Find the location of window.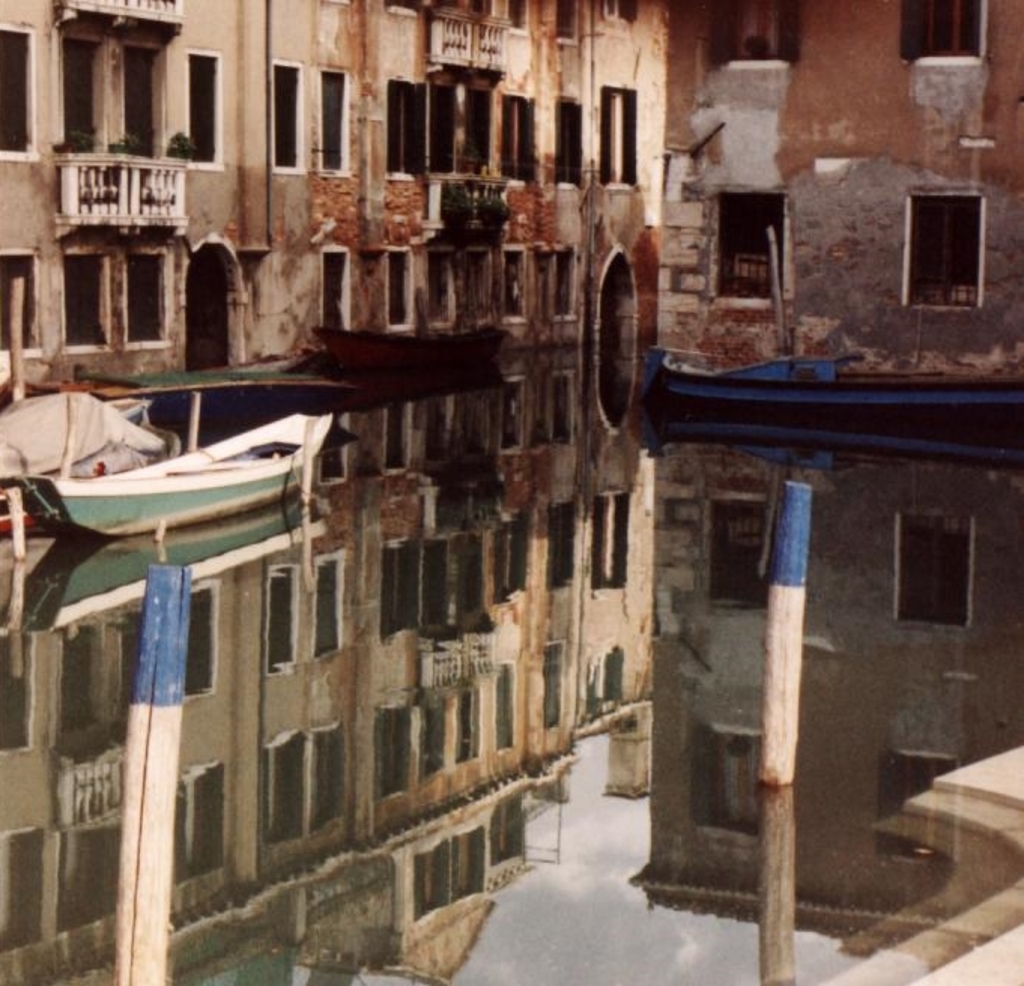
Location: {"x1": 275, "y1": 60, "x2": 302, "y2": 173}.
